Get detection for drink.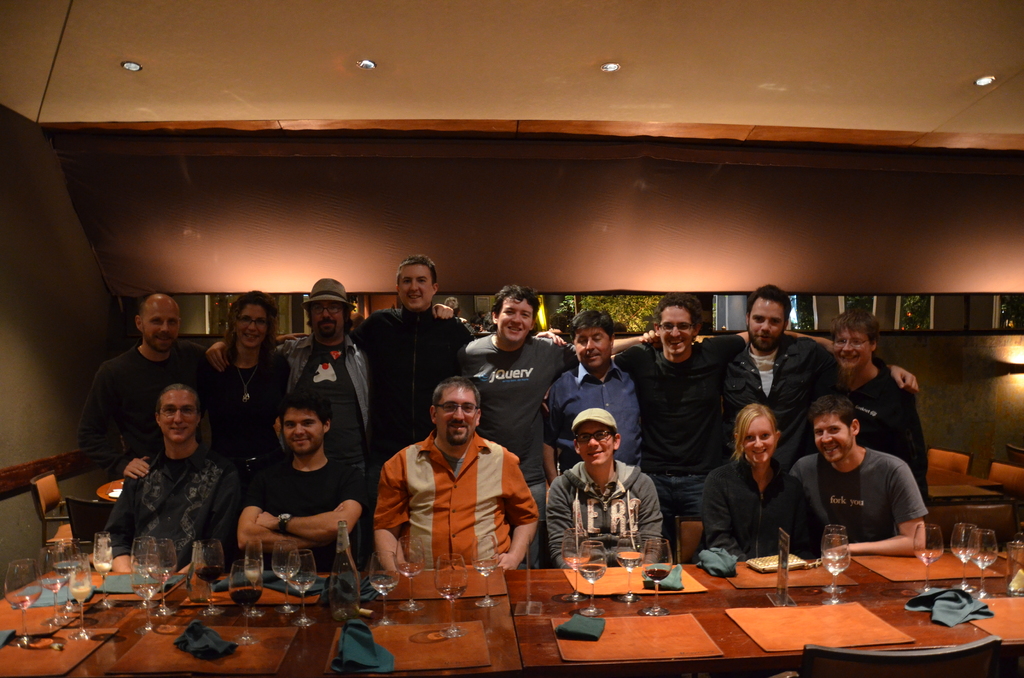
Detection: bbox=[231, 585, 263, 603].
